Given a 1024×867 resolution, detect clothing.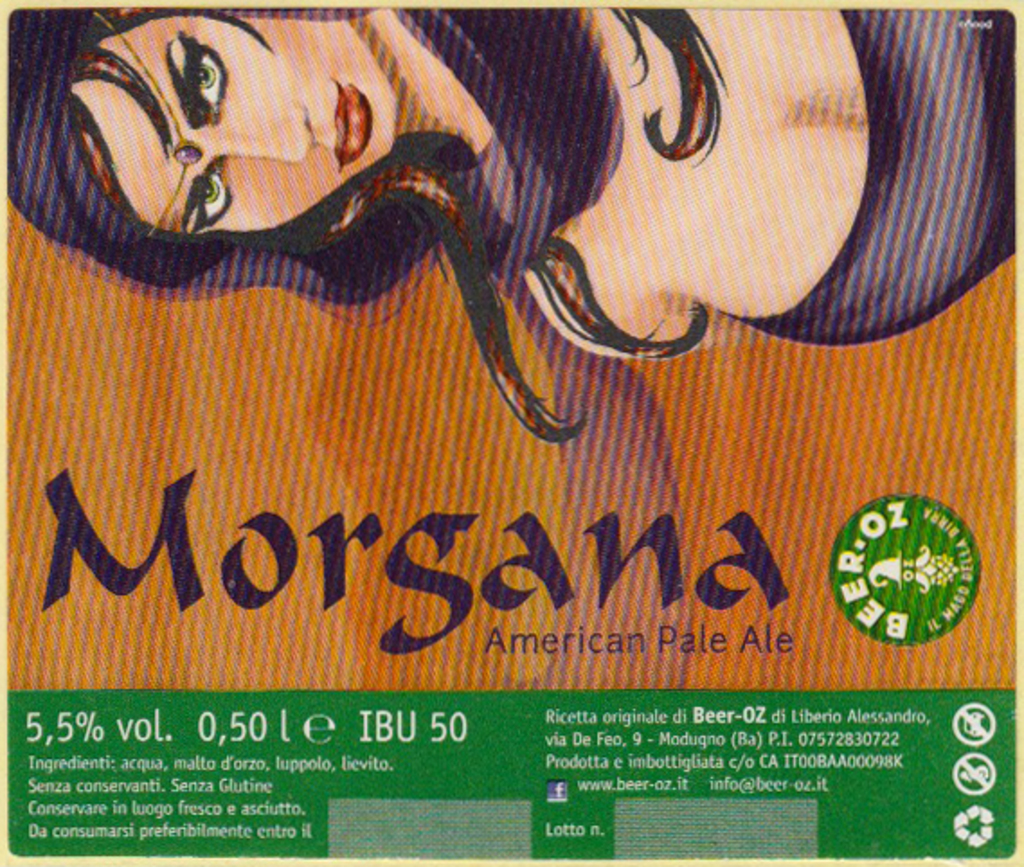
(734,13,1010,342).
